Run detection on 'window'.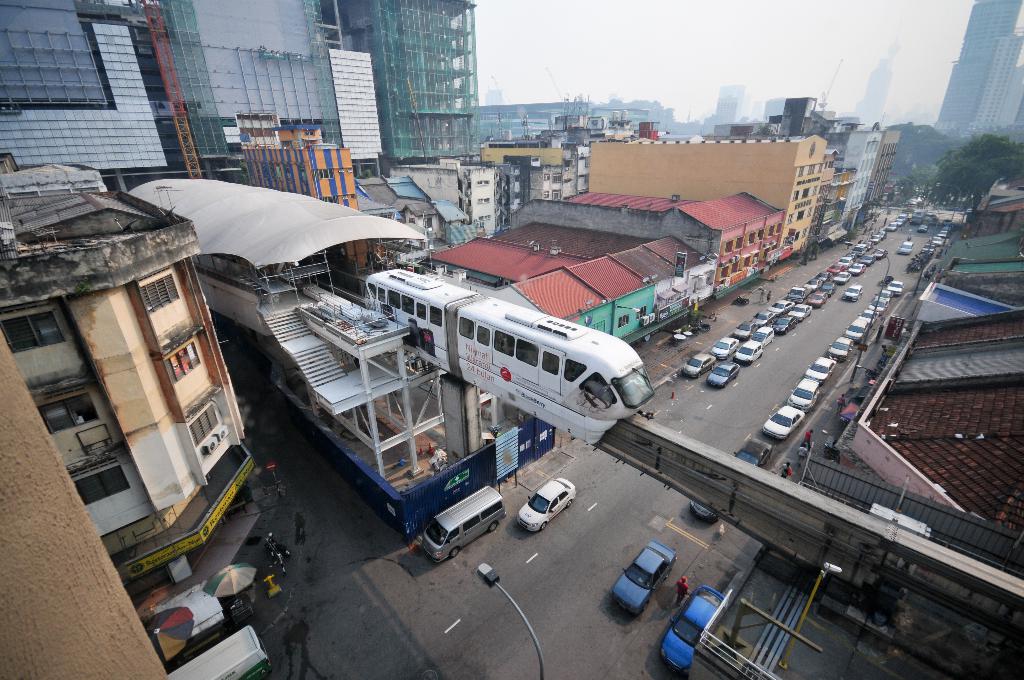
Result: box=[724, 239, 737, 252].
